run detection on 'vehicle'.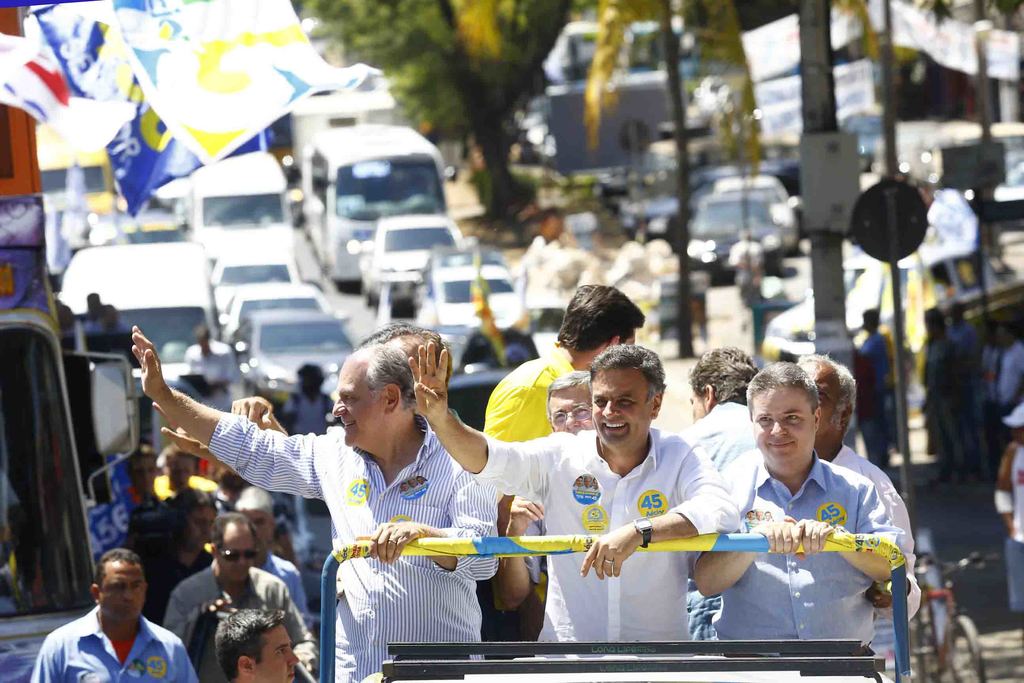
Result: (301, 123, 454, 295).
